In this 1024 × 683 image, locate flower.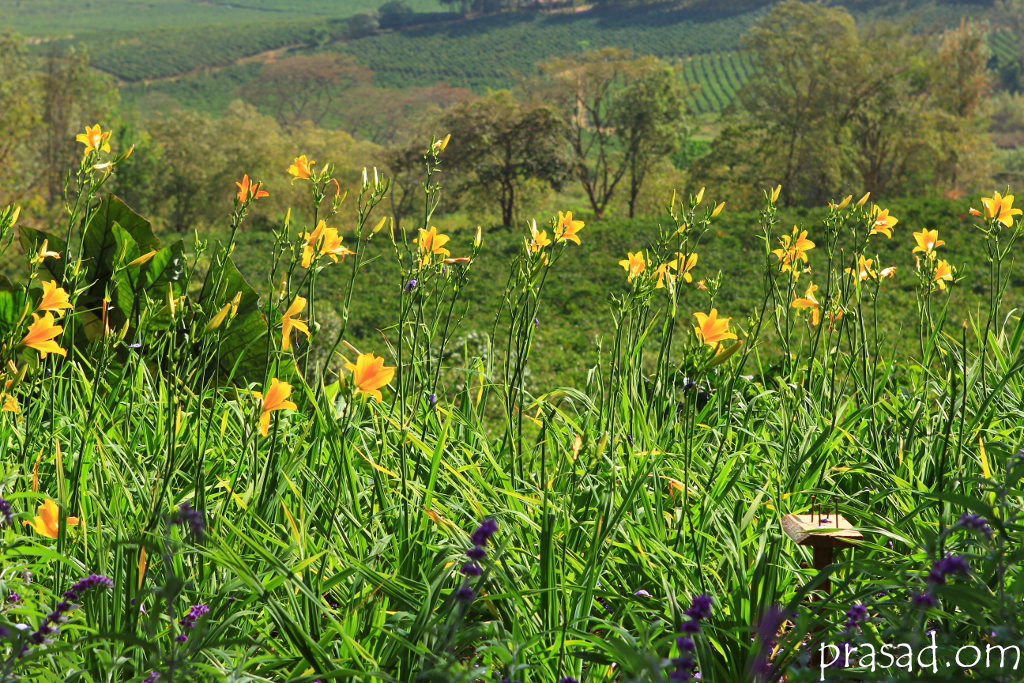
Bounding box: left=236, top=175, right=270, bottom=205.
